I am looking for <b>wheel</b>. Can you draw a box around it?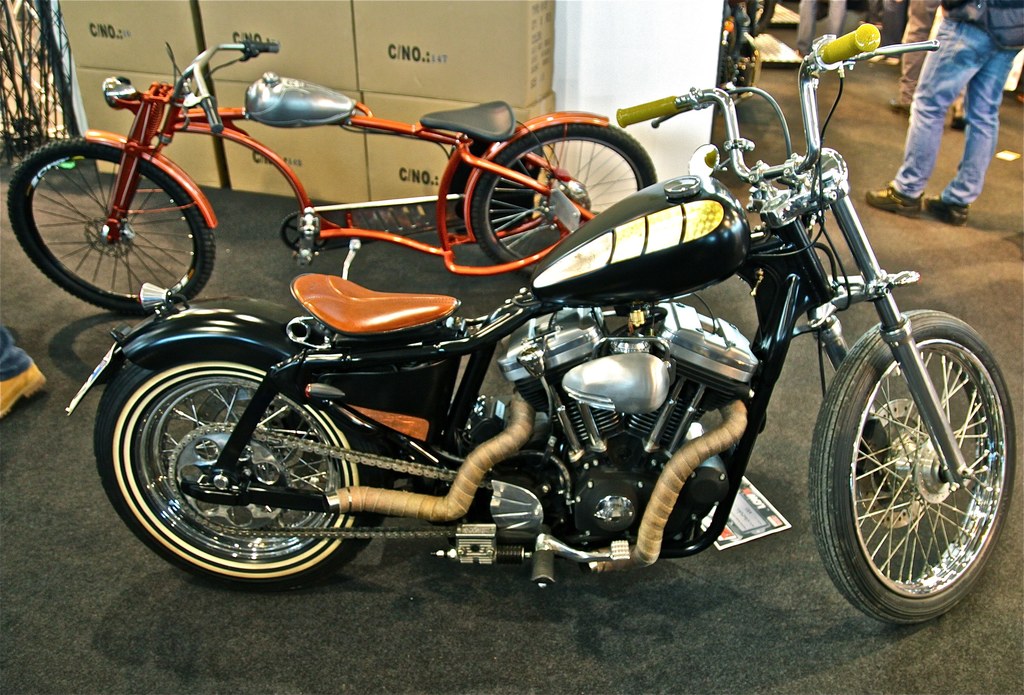
Sure, the bounding box is 826/303/1004/620.
